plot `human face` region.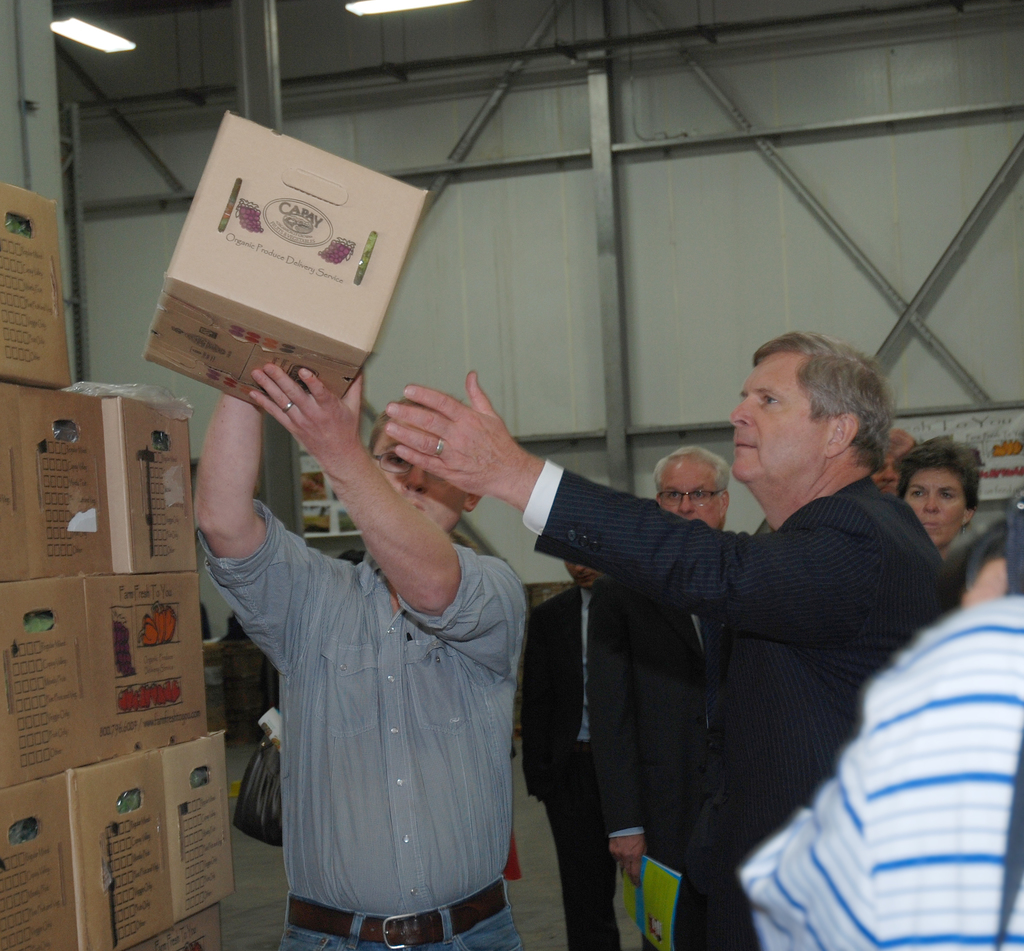
Plotted at pyautogui.locateOnScreen(661, 461, 723, 521).
